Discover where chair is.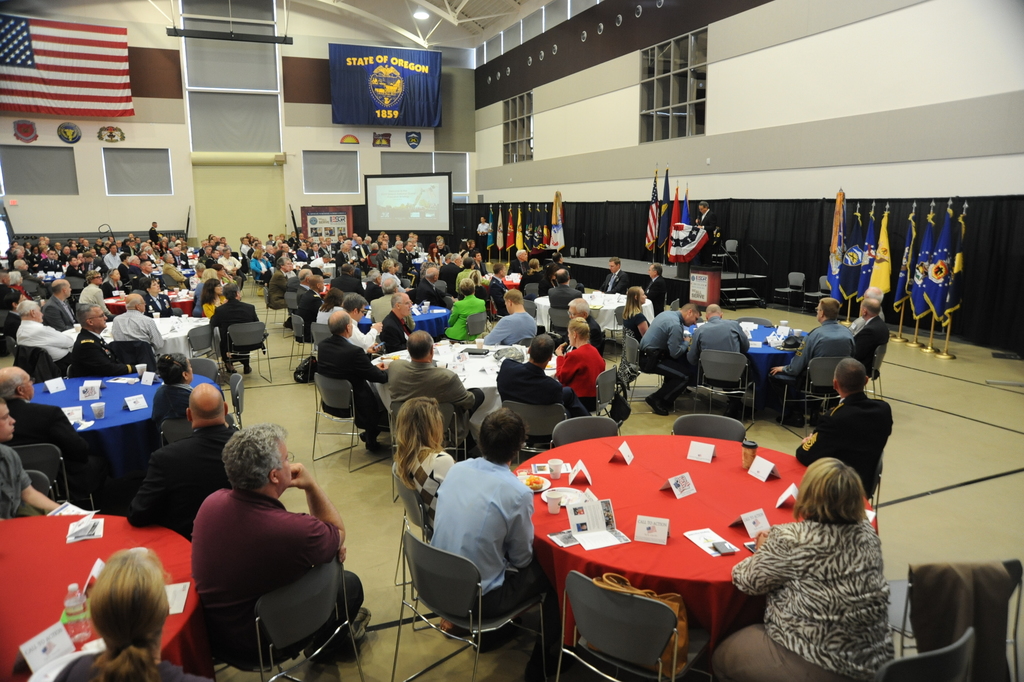
Discovered at <box>666,296,678,312</box>.
